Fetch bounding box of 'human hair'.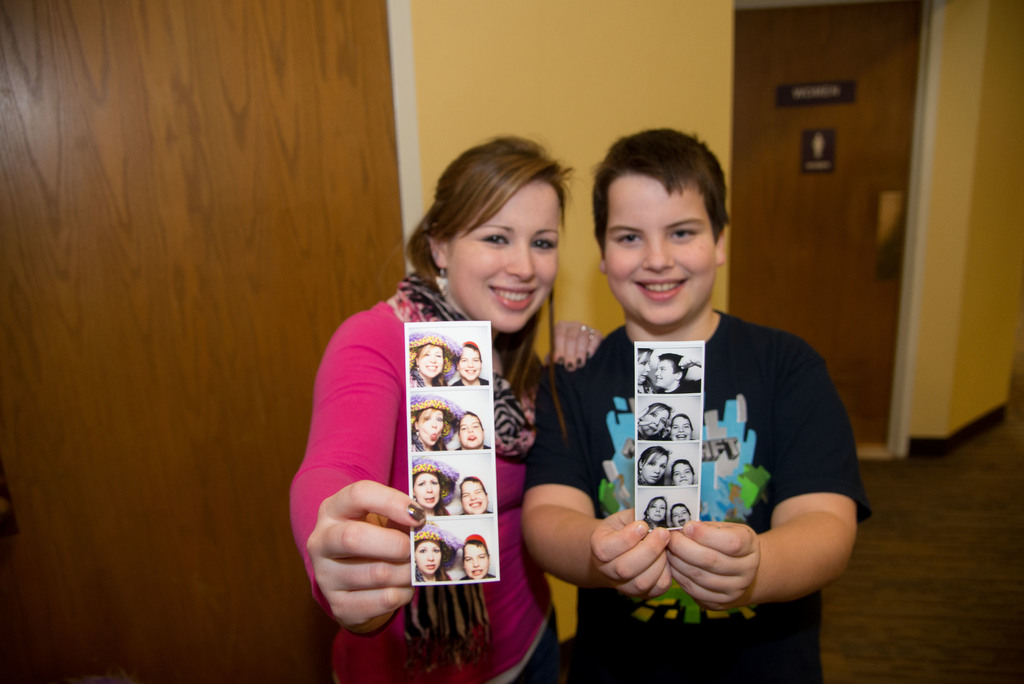
Bbox: region(641, 498, 671, 530).
